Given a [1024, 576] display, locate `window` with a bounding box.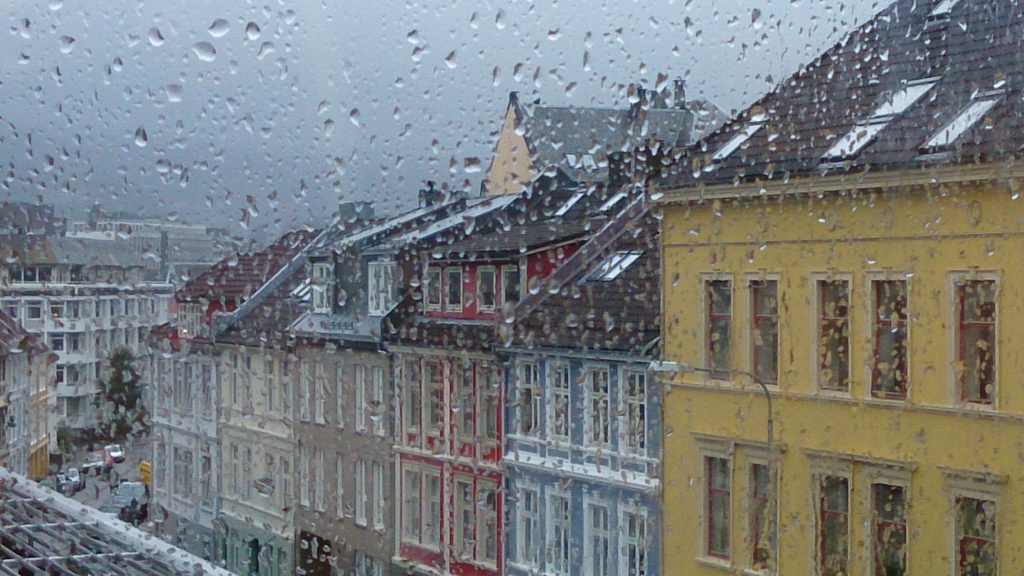
Located: left=701, top=456, right=733, bottom=561.
